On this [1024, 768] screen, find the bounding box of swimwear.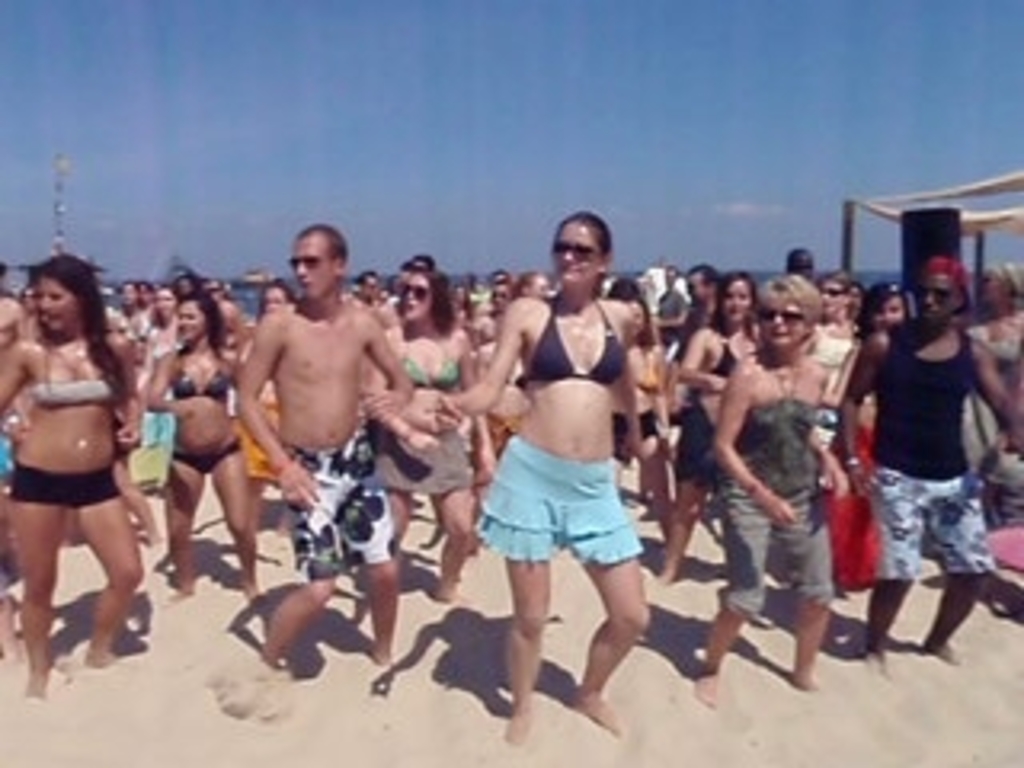
Bounding box: bbox=[170, 432, 240, 477].
